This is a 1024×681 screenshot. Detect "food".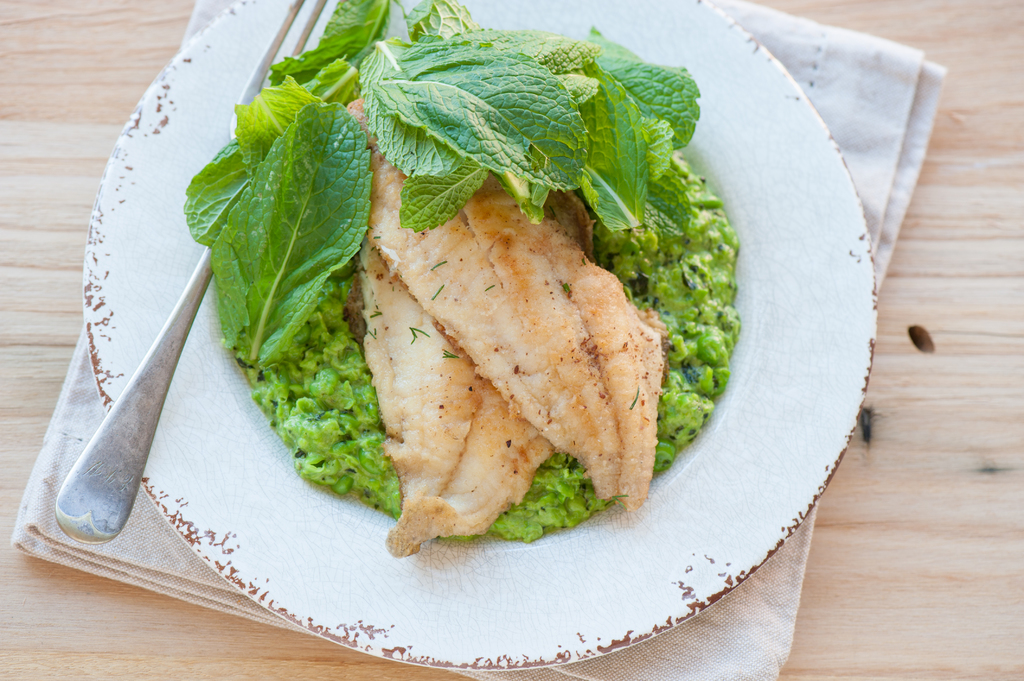
318,123,719,552.
